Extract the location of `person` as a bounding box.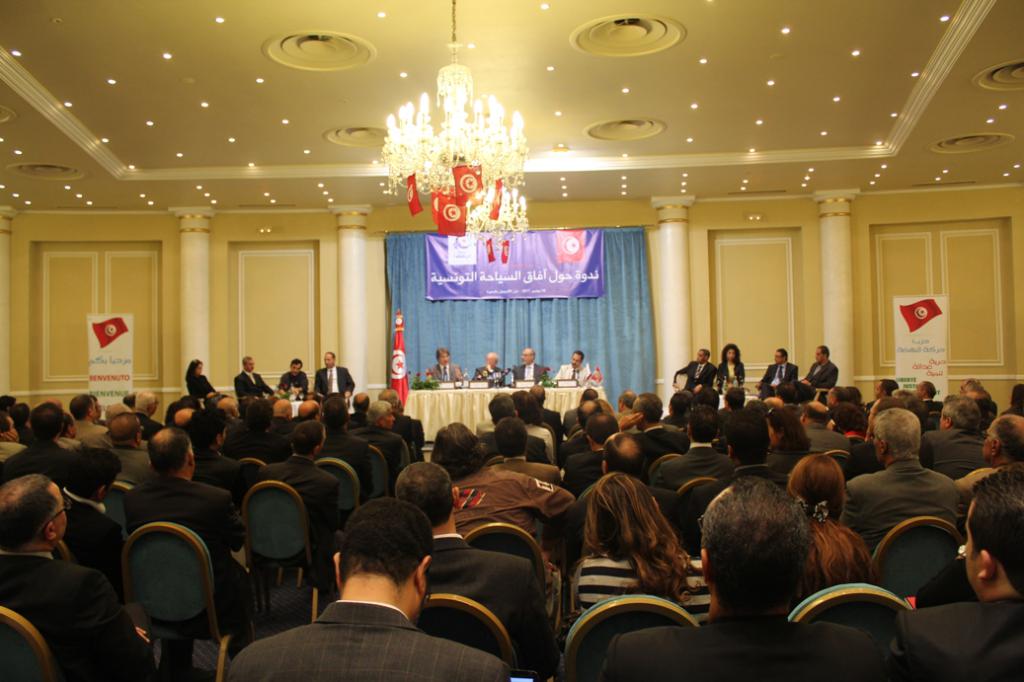
bbox=[116, 425, 228, 670].
